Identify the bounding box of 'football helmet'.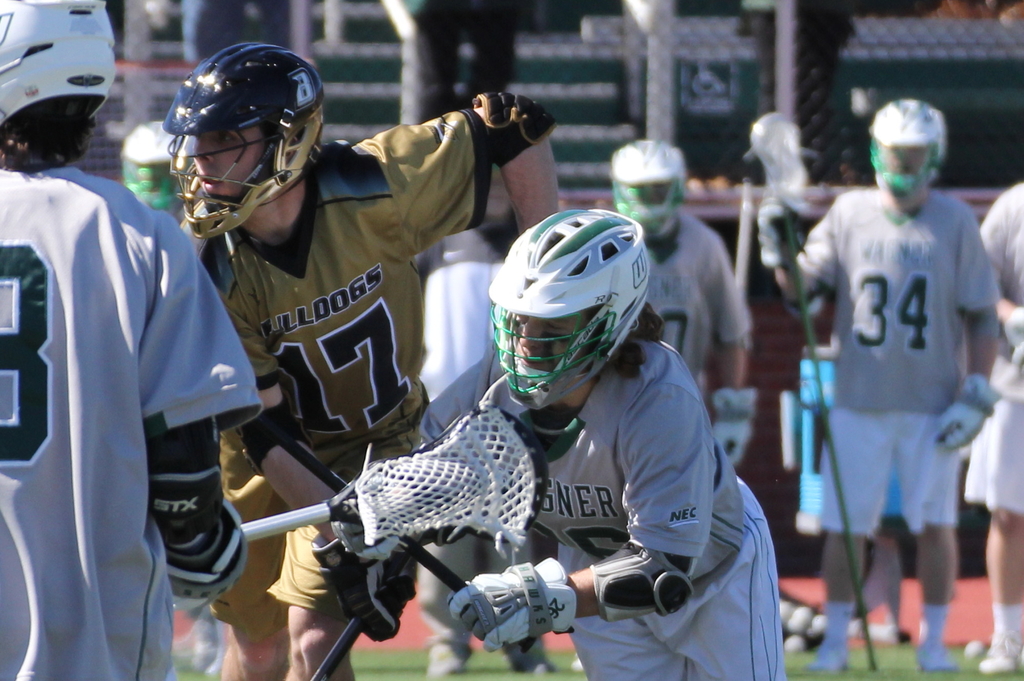
(x1=856, y1=99, x2=943, y2=197).
